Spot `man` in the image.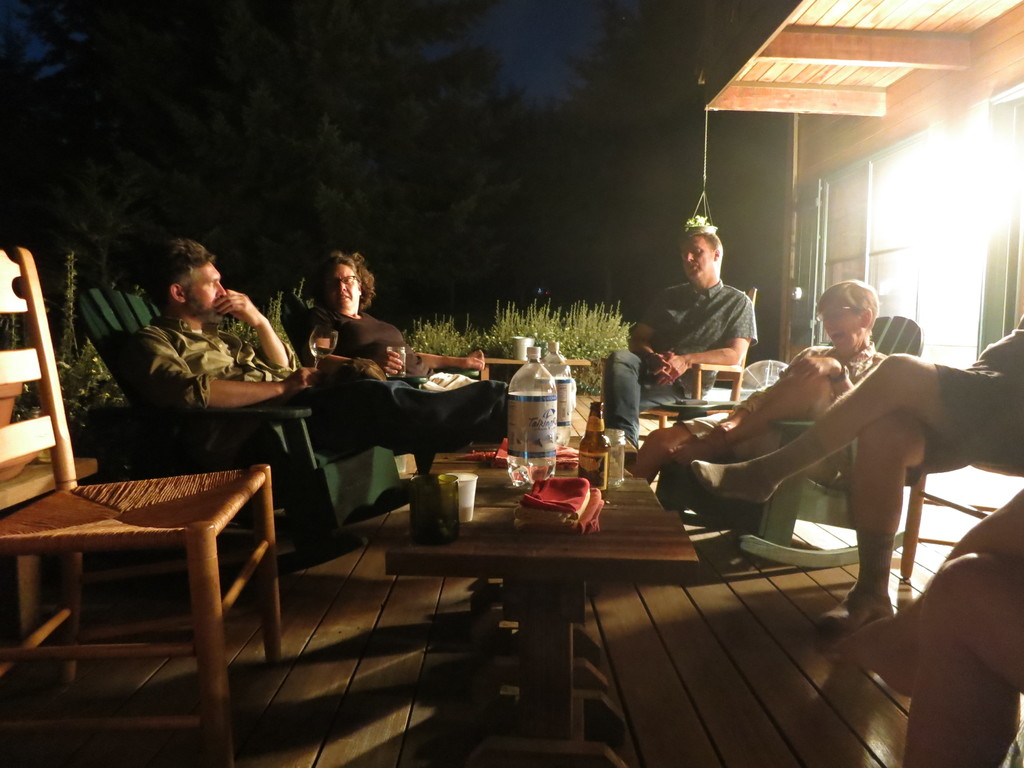
`man` found at [left=133, top=236, right=509, bottom=461].
